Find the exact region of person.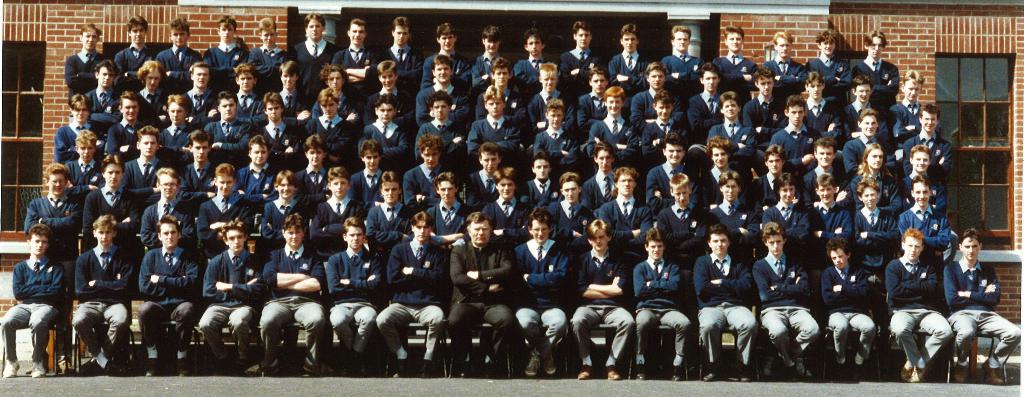
Exact region: {"left": 592, "top": 168, "right": 652, "bottom": 255}.
